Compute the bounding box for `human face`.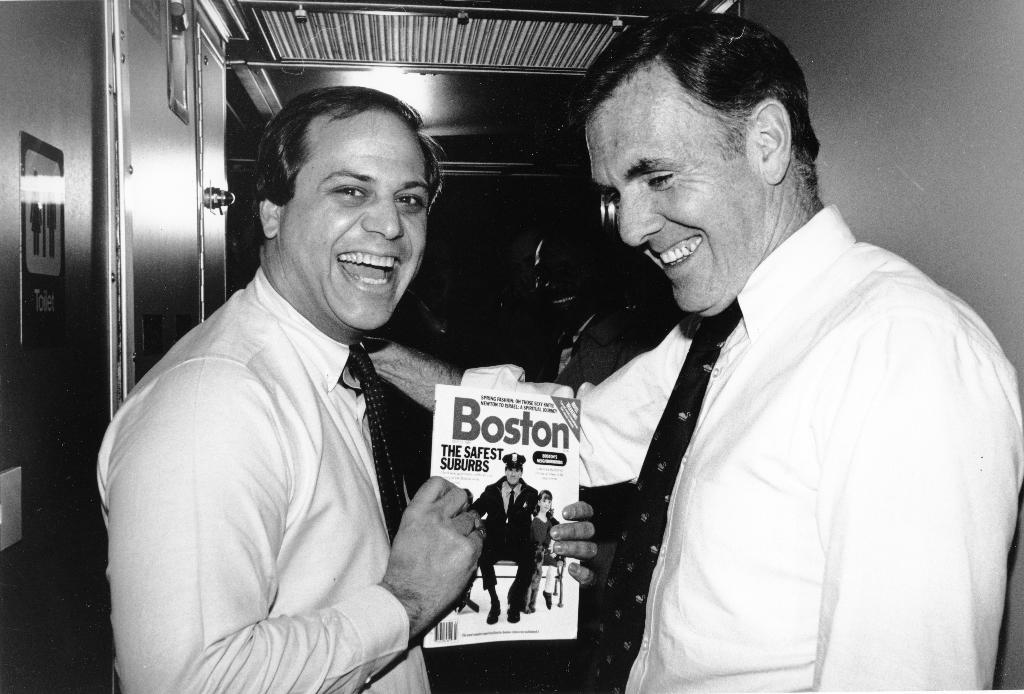
bbox(581, 113, 758, 321).
